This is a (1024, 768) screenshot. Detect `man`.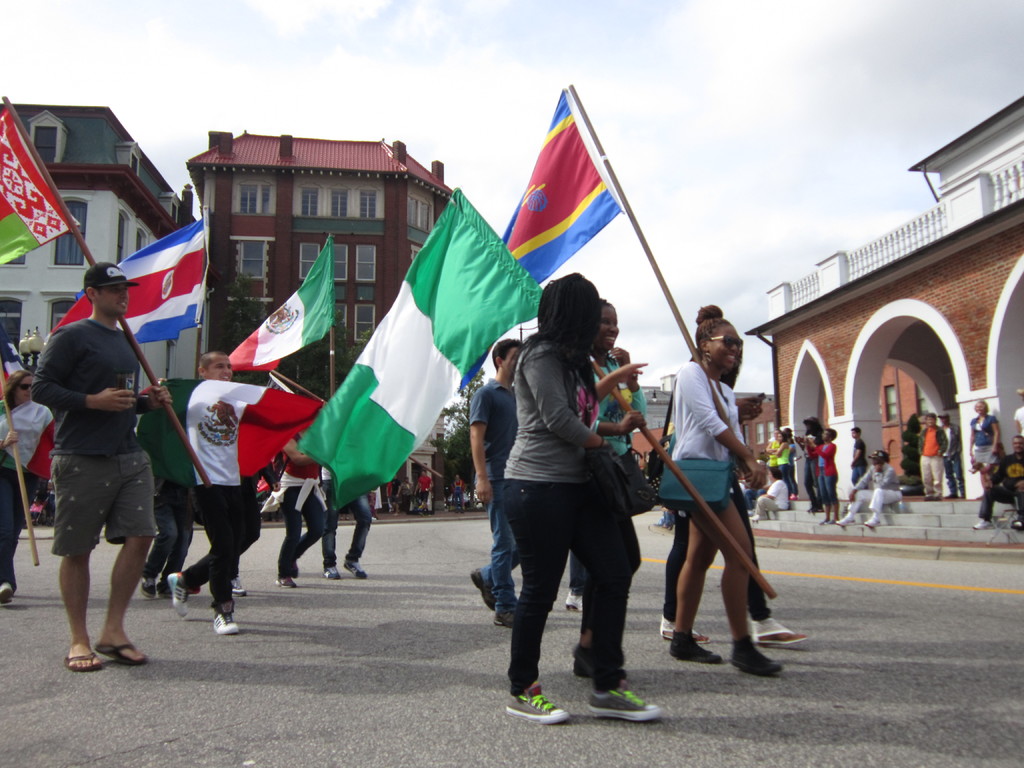
[467,337,524,628].
